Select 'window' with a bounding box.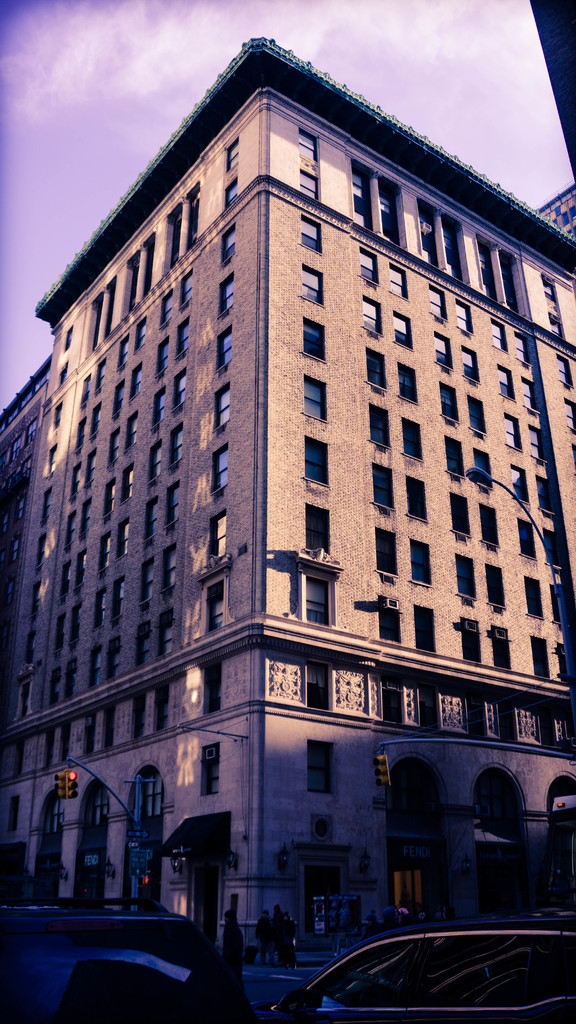
l=86, t=291, r=100, b=354.
